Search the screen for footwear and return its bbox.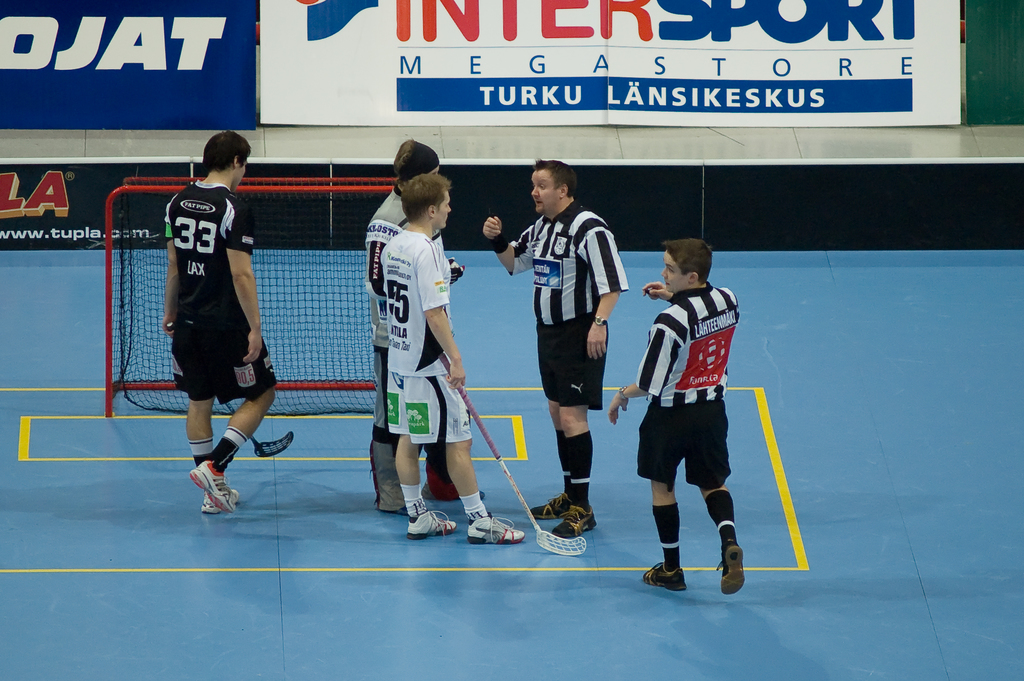
Found: (550,506,593,540).
